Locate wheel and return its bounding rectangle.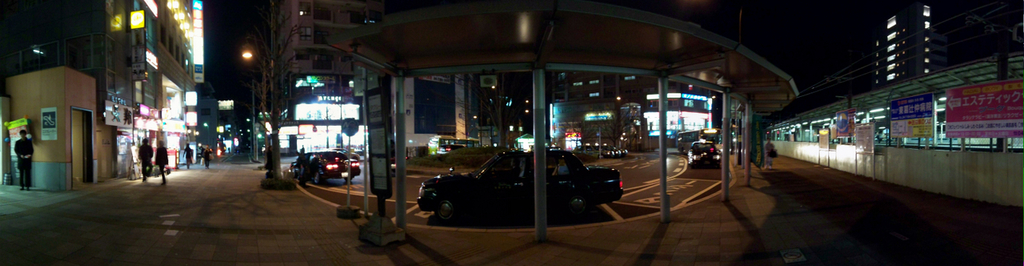
left=312, top=169, right=324, bottom=184.
